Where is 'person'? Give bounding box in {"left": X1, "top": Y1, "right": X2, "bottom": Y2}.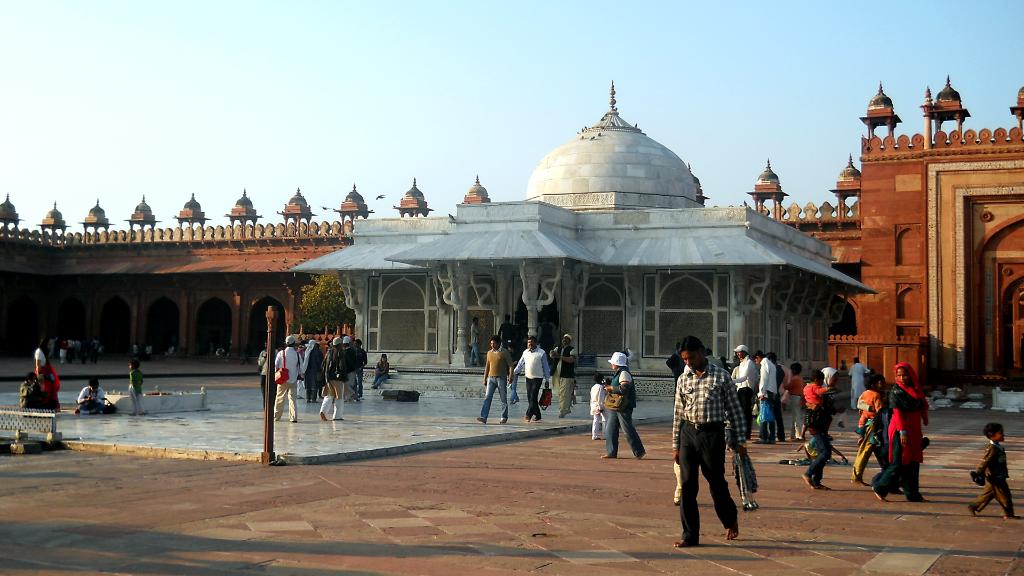
{"left": 36, "top": 343, "right": 56, "bottom": 392}.
